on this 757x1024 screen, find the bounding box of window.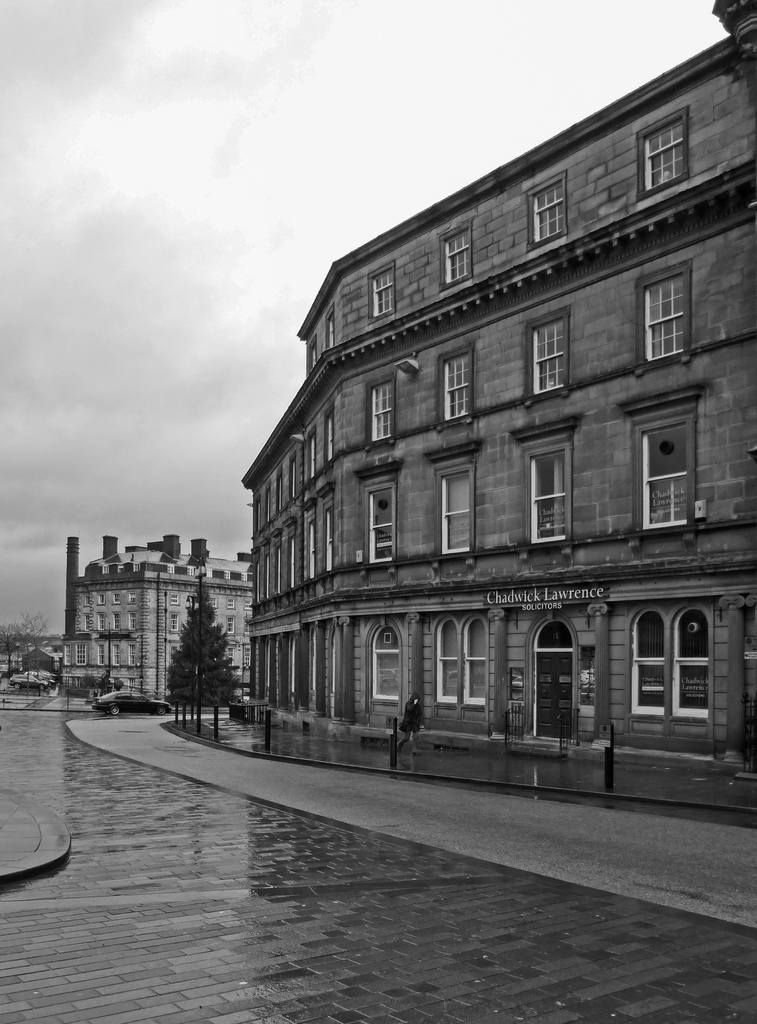
Bounding box: bbox=[633, 99, 692, 198].
